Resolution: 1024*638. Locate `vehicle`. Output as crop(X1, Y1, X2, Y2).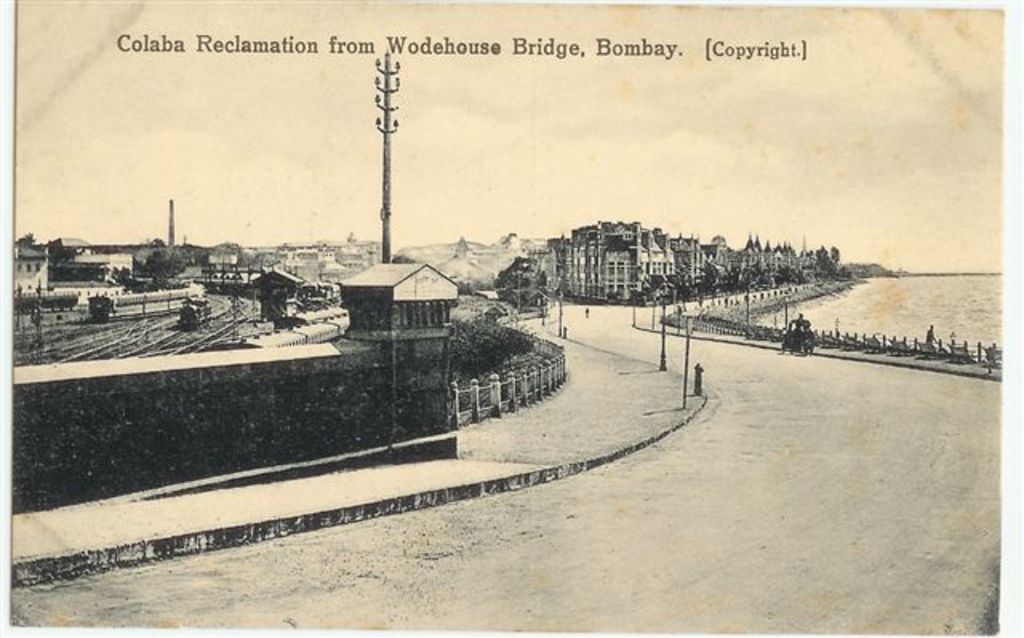
crop(90, 288, 208, 320).
